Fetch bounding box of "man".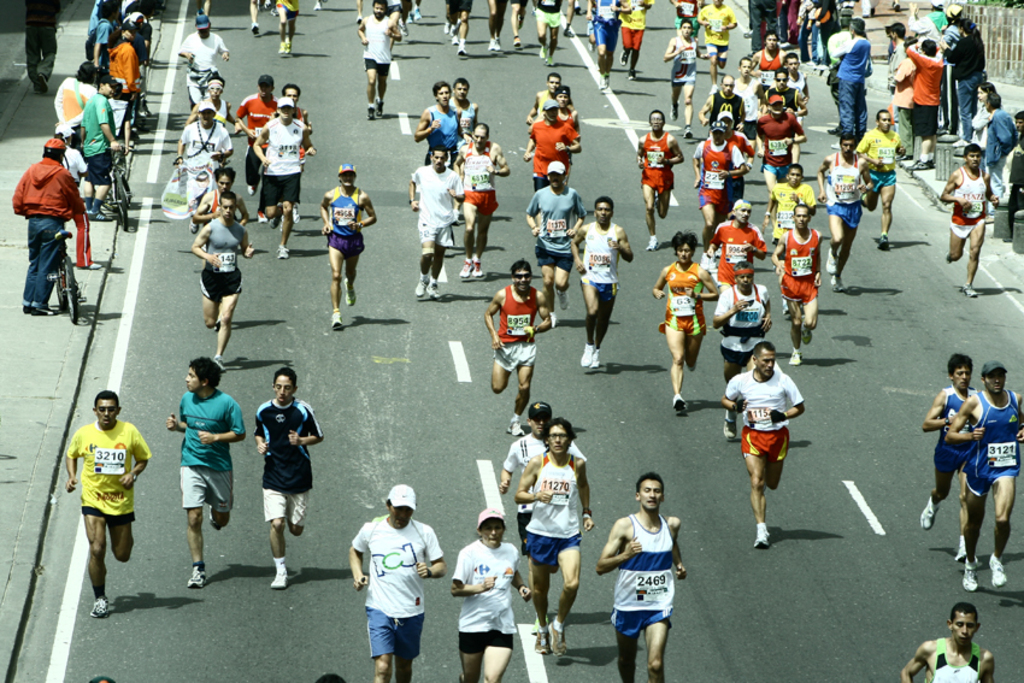
Bbox: {"left": 252, "top": 364, "right": 323, "bottom": 588}.
